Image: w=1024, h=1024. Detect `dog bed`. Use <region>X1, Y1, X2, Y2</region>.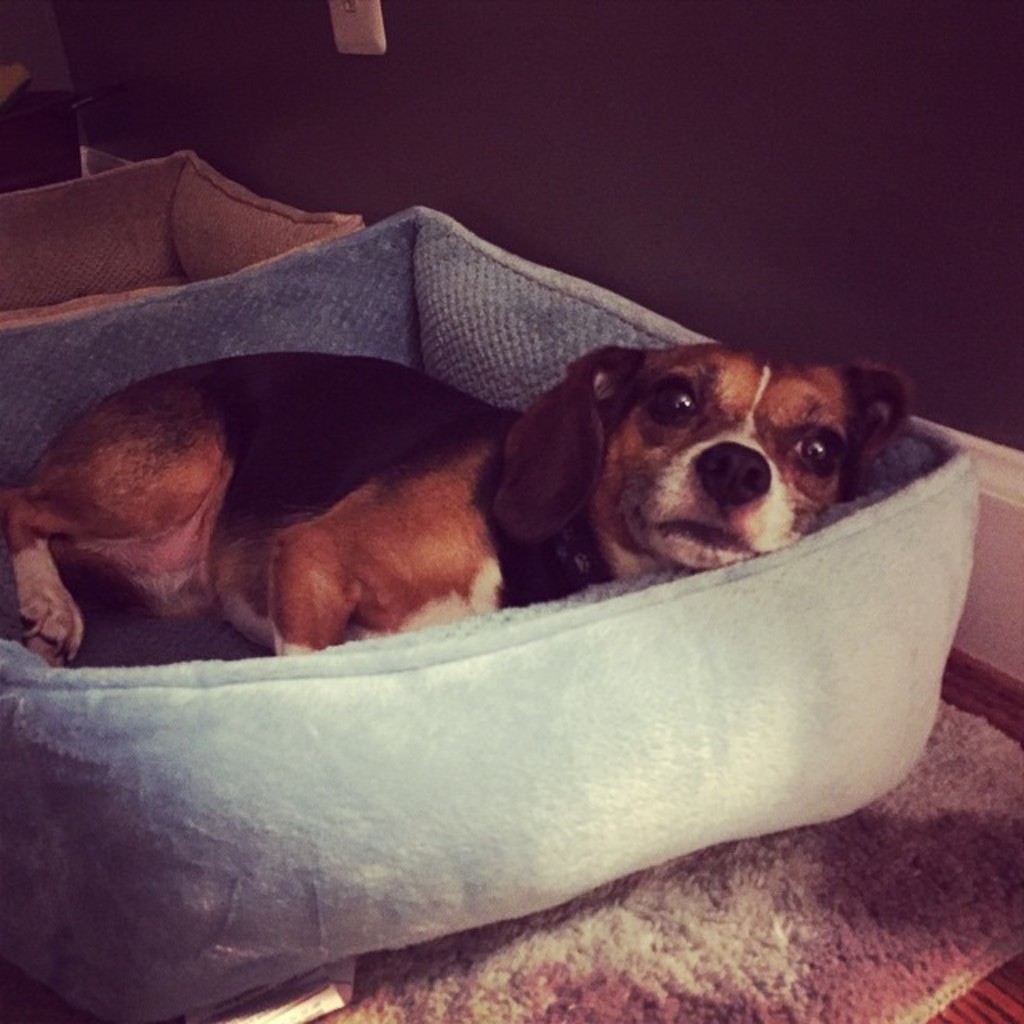
<region>0, 206, 976, 1019</region>.
